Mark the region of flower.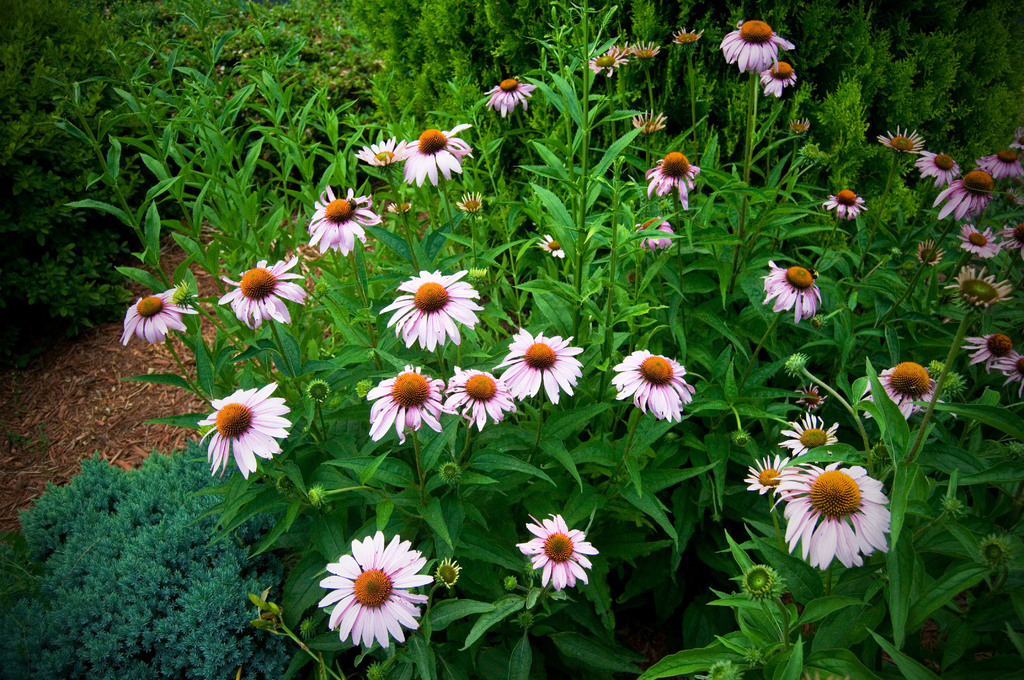
Region: bbox=[641, 220, 678, 250].
